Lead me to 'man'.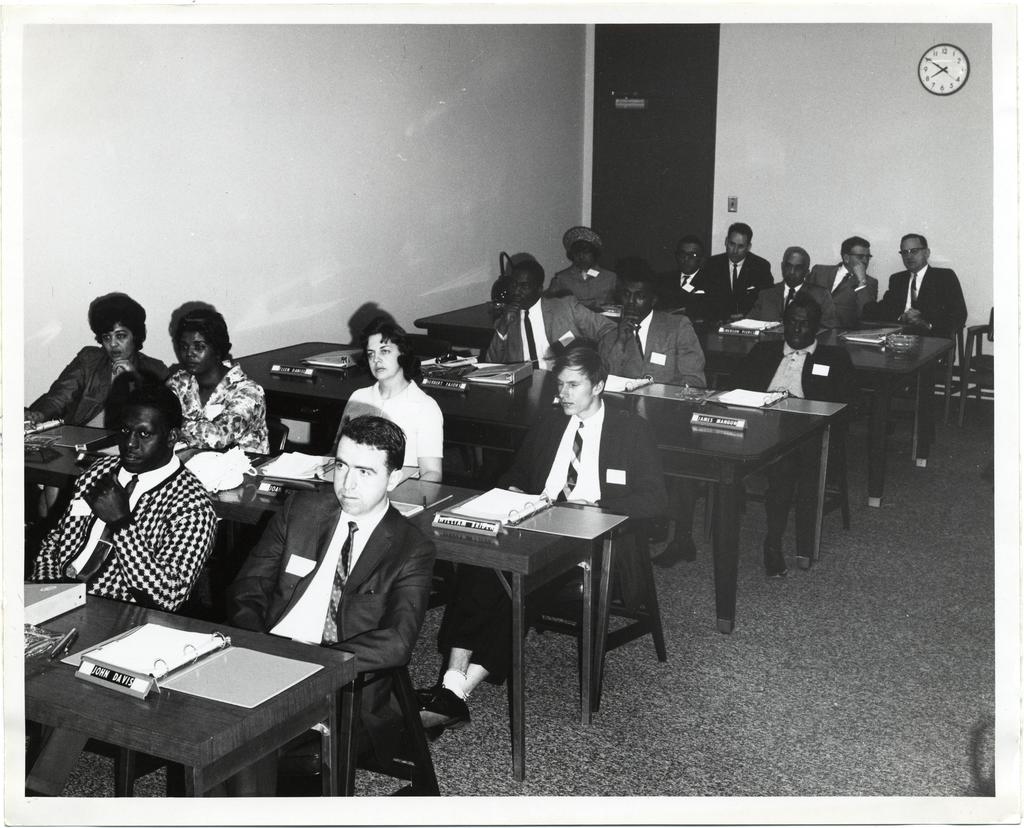
Lead to BBox(27, 371, 221, 797).
